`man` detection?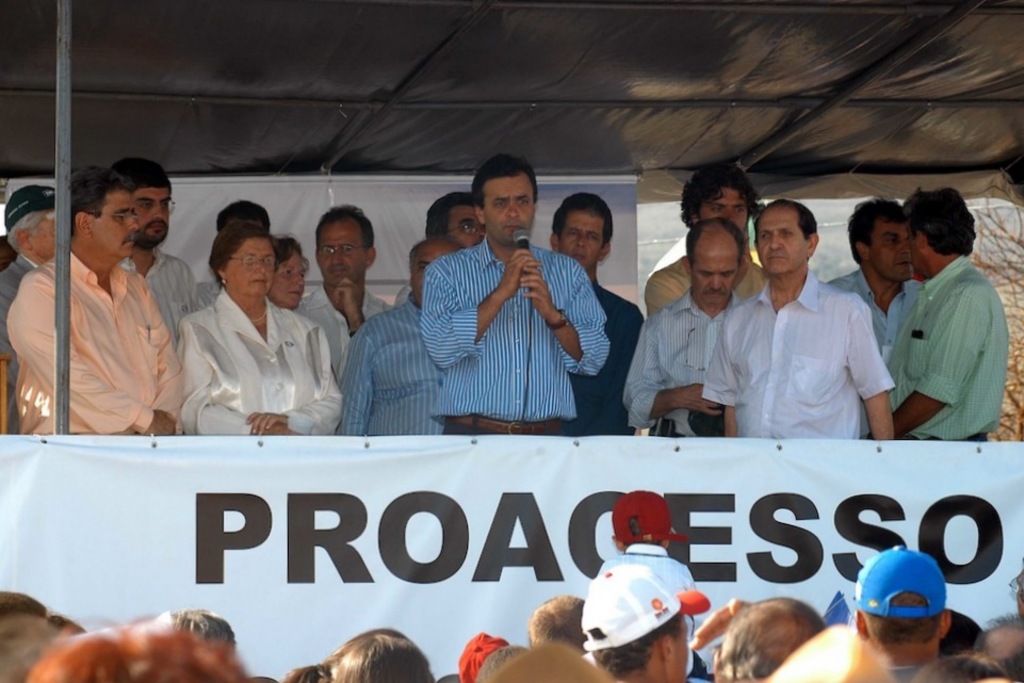
{"x1": 421, "y1": 156, "x2": 609, "y2": 435}
